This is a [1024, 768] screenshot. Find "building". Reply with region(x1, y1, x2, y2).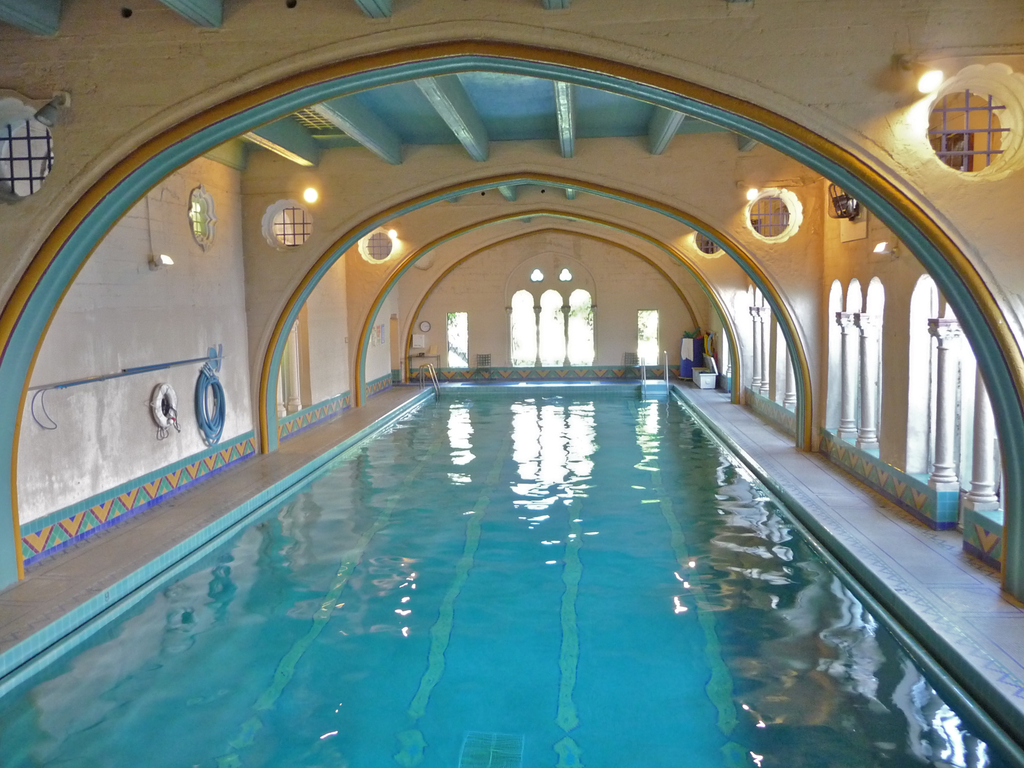
region(0, 0, 1023, 767).
